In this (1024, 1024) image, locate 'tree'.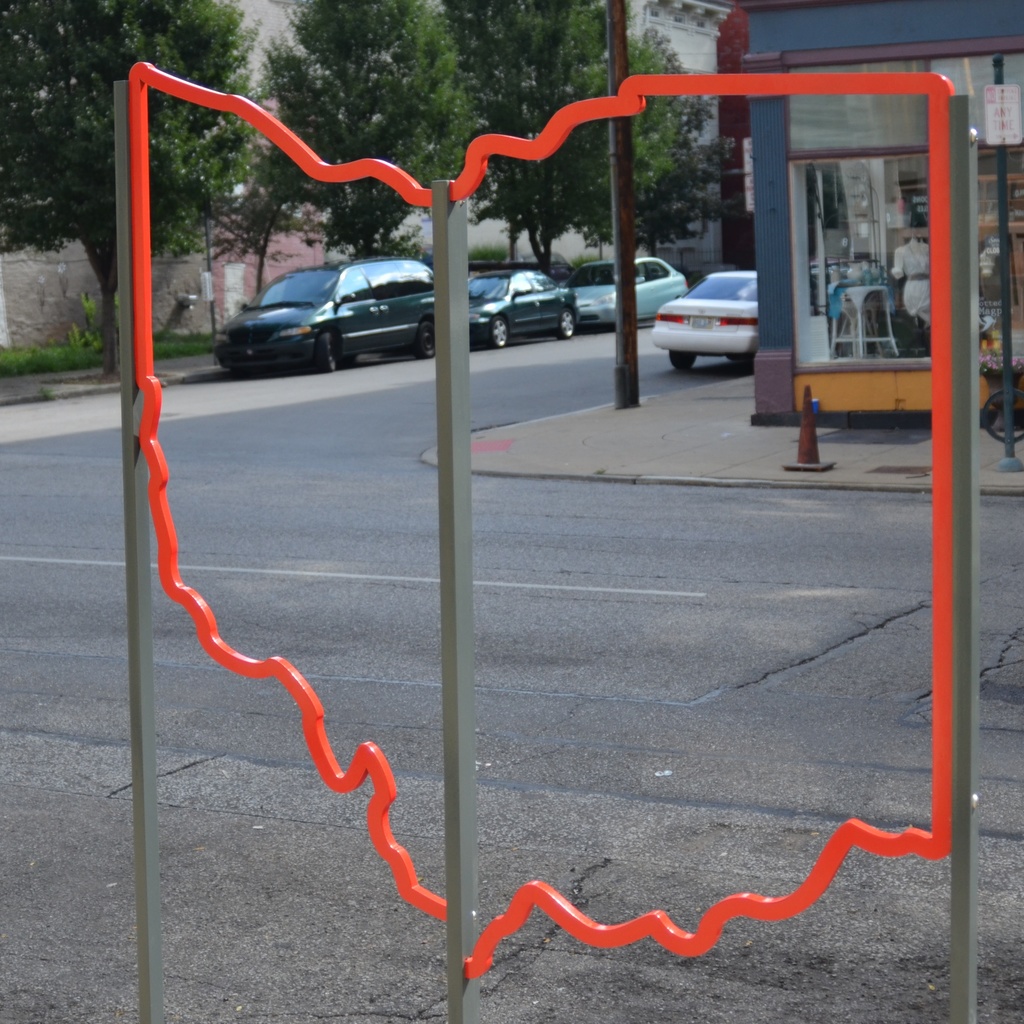
Bounding box: left=0, top=0, right=275, bottom=376.
